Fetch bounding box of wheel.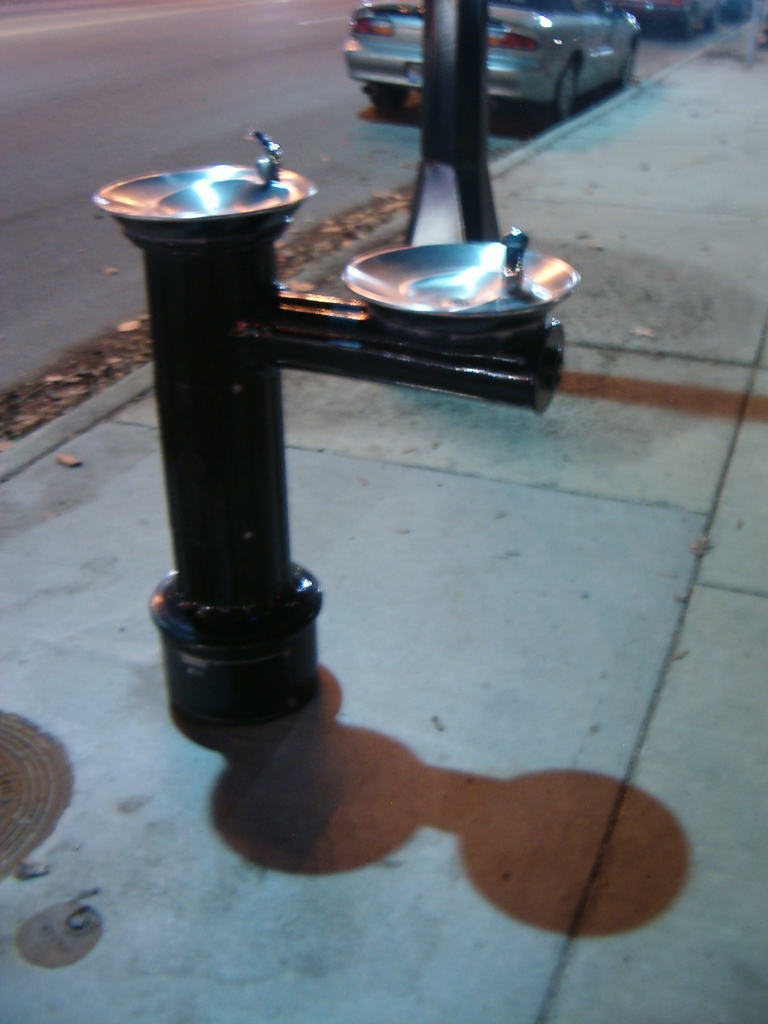
Bbox: bbox=(527, 52, 588, 131).
